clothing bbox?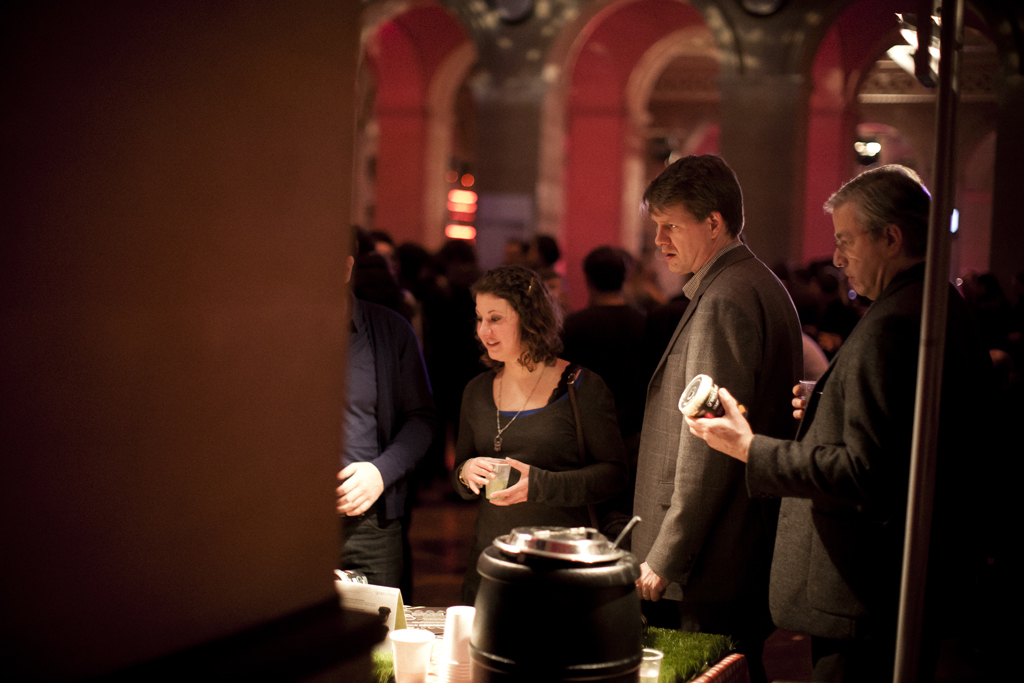
(left=453, top=371, right=627, bottom=602)
